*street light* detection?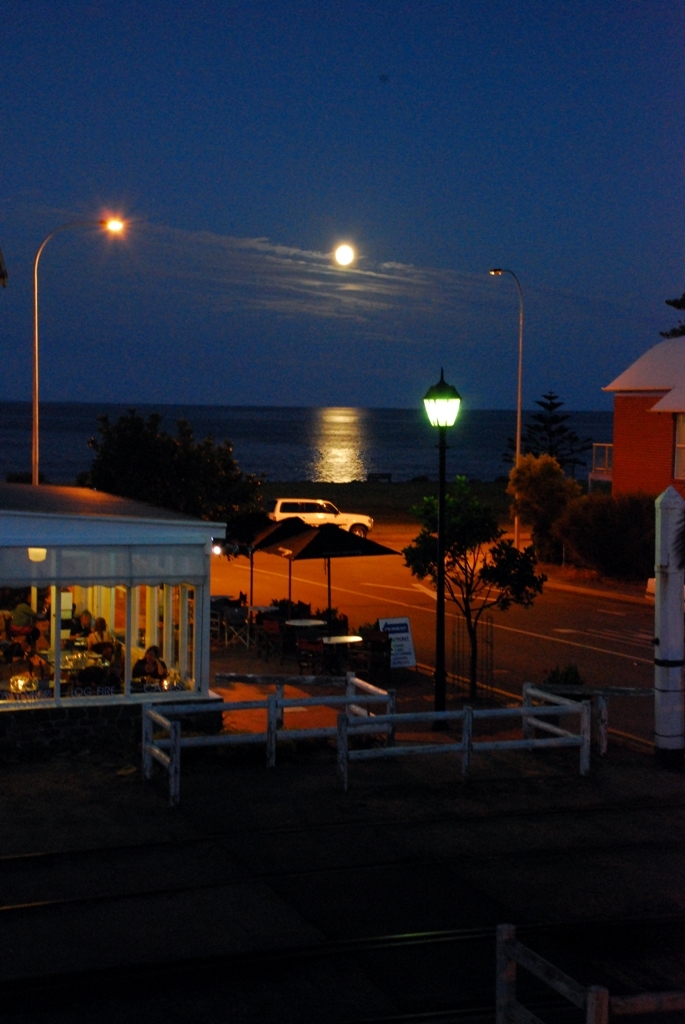
(418, 373, 461, 715)
